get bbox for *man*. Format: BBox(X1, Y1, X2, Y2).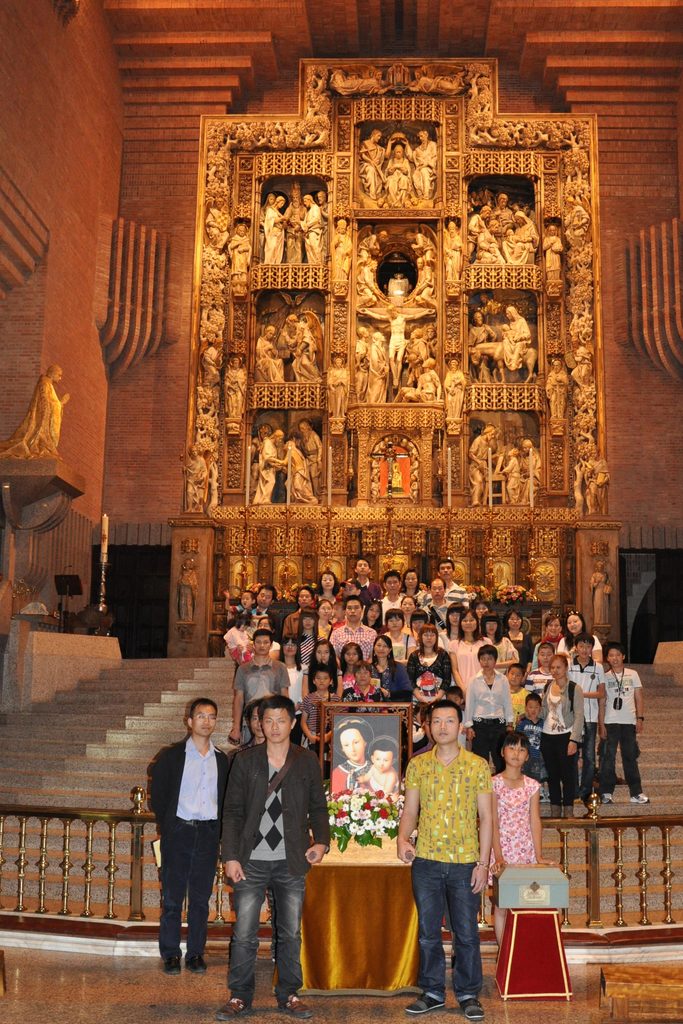
BBox(295, 186, 320, 271).
